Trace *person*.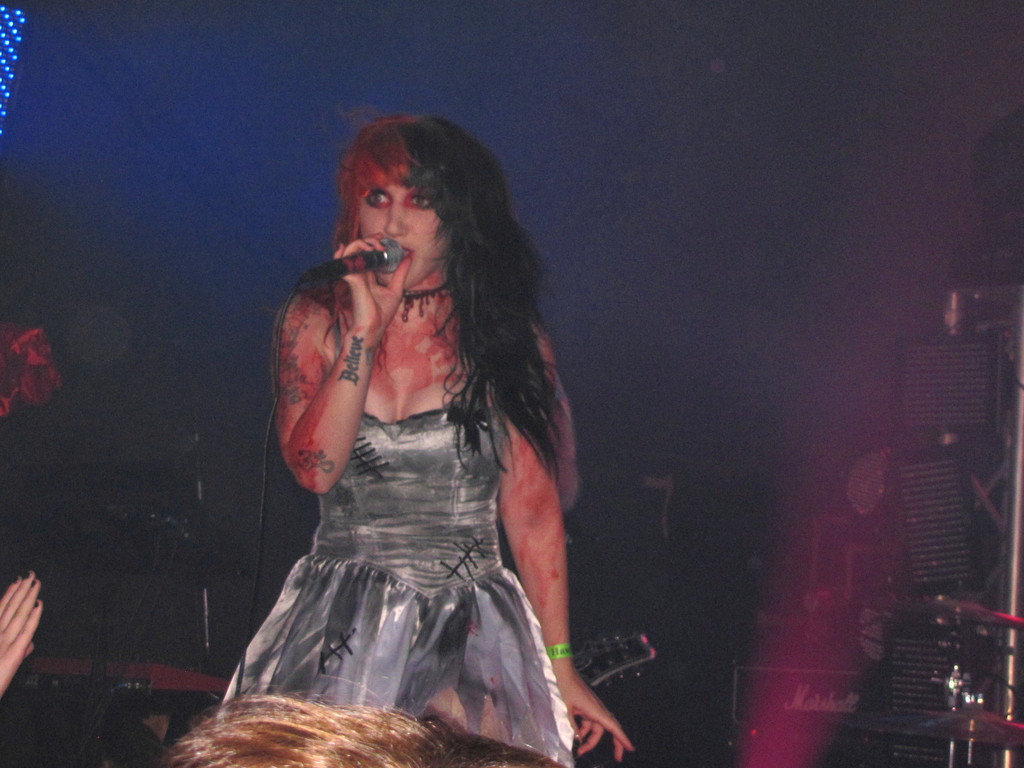
Traced to 221,101,598,758.
